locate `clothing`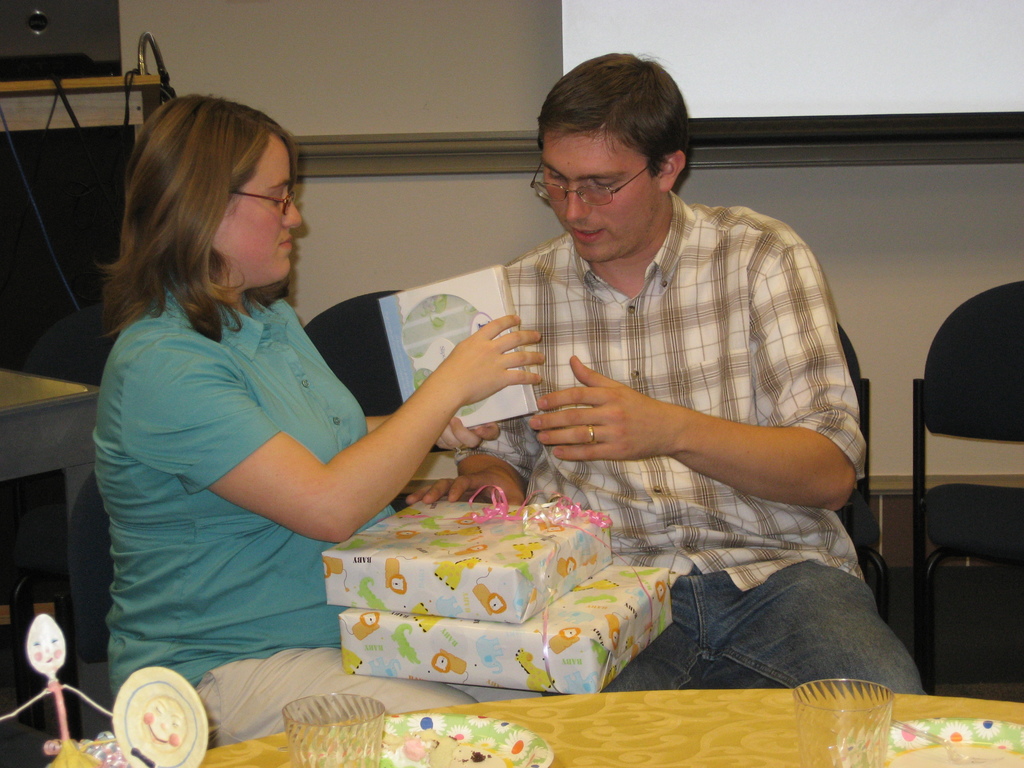
rect(456, 225, 967, 696)
